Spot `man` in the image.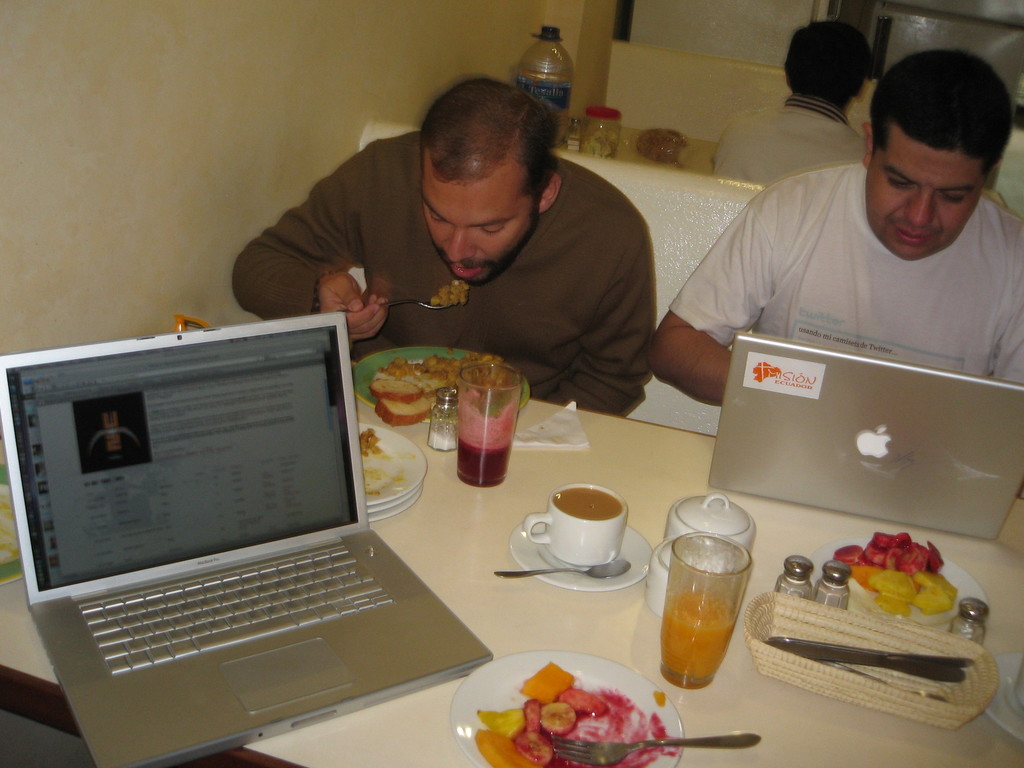
`man` found at x1=227 y1=70 x2=660 y2=420.
